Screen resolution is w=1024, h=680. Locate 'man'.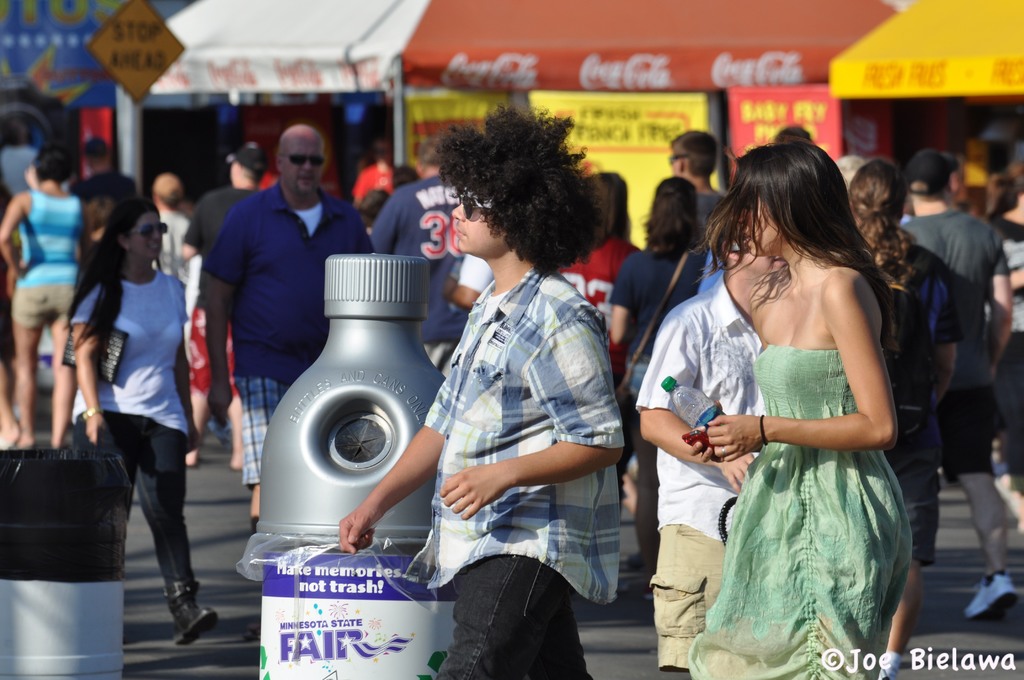
898:159:1021:625.
